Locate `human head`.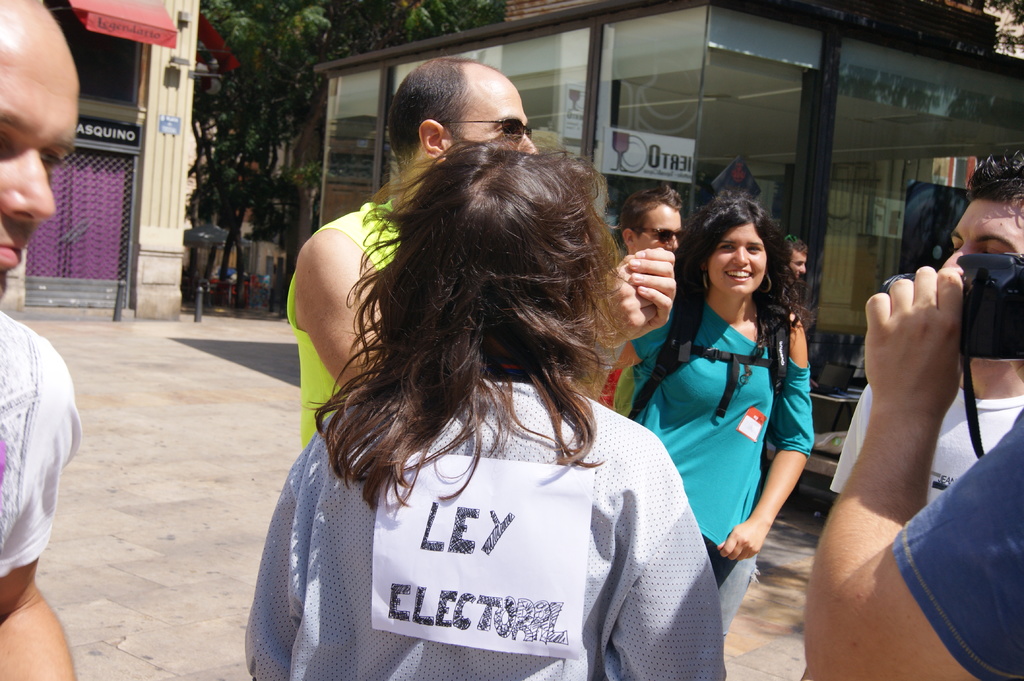
Bounding box: box(0, 0, 79, 300).
